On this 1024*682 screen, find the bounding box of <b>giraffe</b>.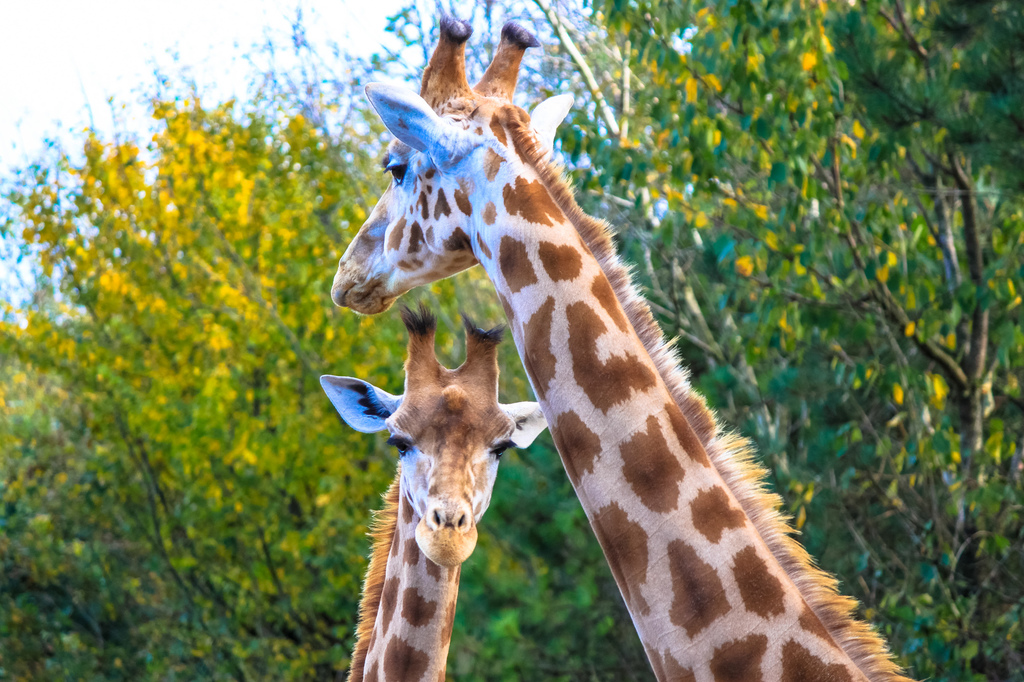
Bounding box: (x1=319, y1=299, x2=548, y2=681).
